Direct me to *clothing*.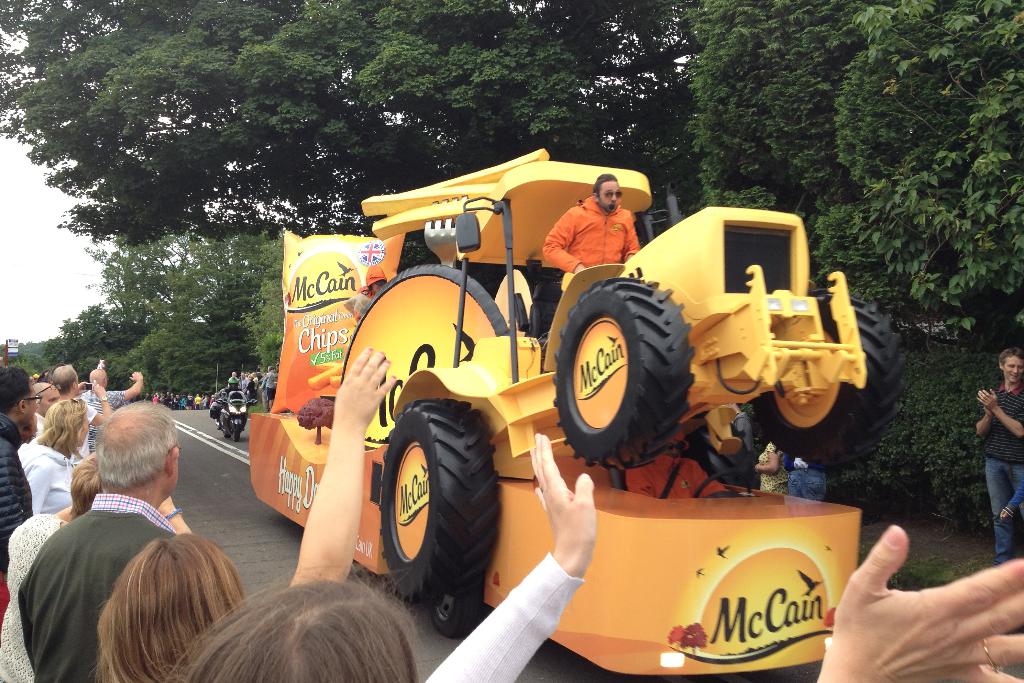
Direction: 26, 442, 89, 517.
